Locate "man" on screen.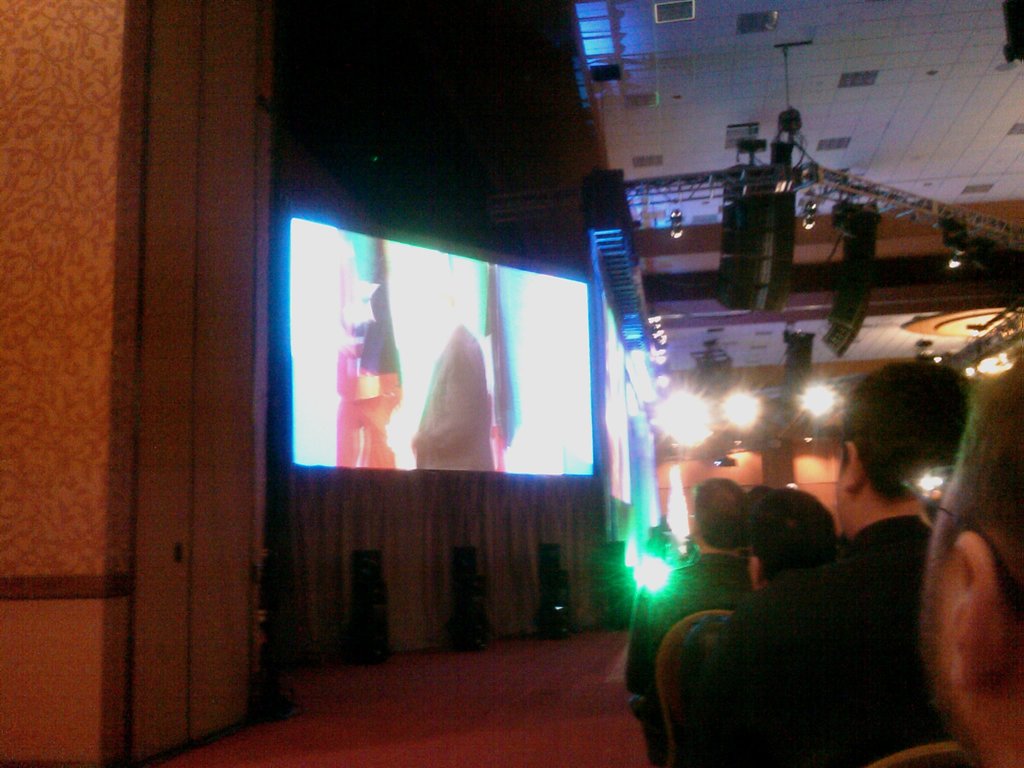
On screen at [701, 362, 964, 767].
